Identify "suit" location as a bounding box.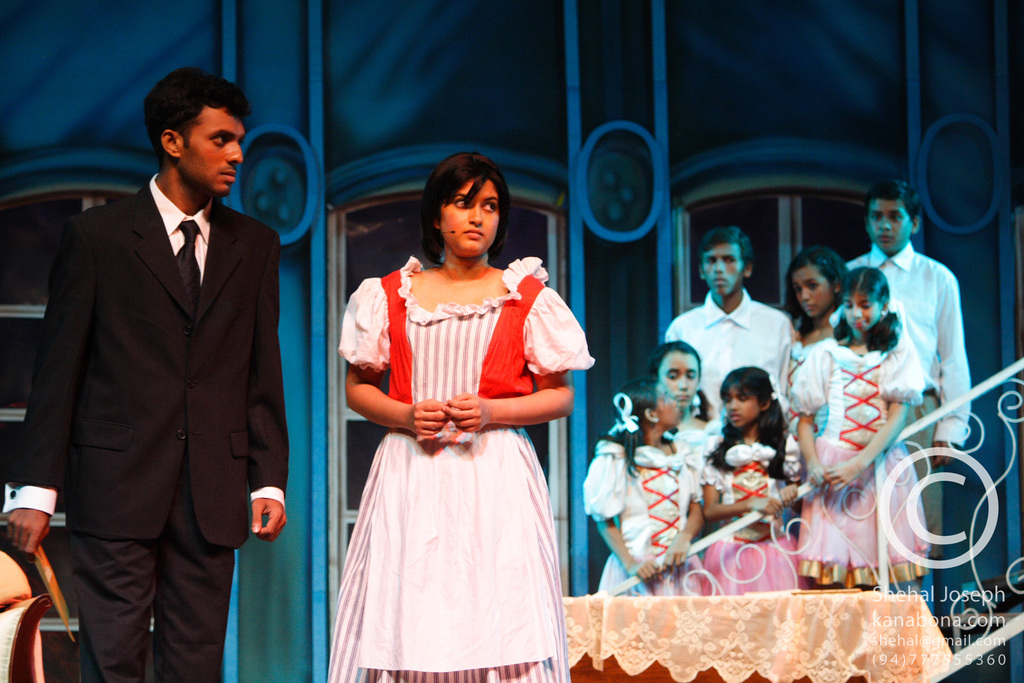
crop(46, 58, 281, 682).
